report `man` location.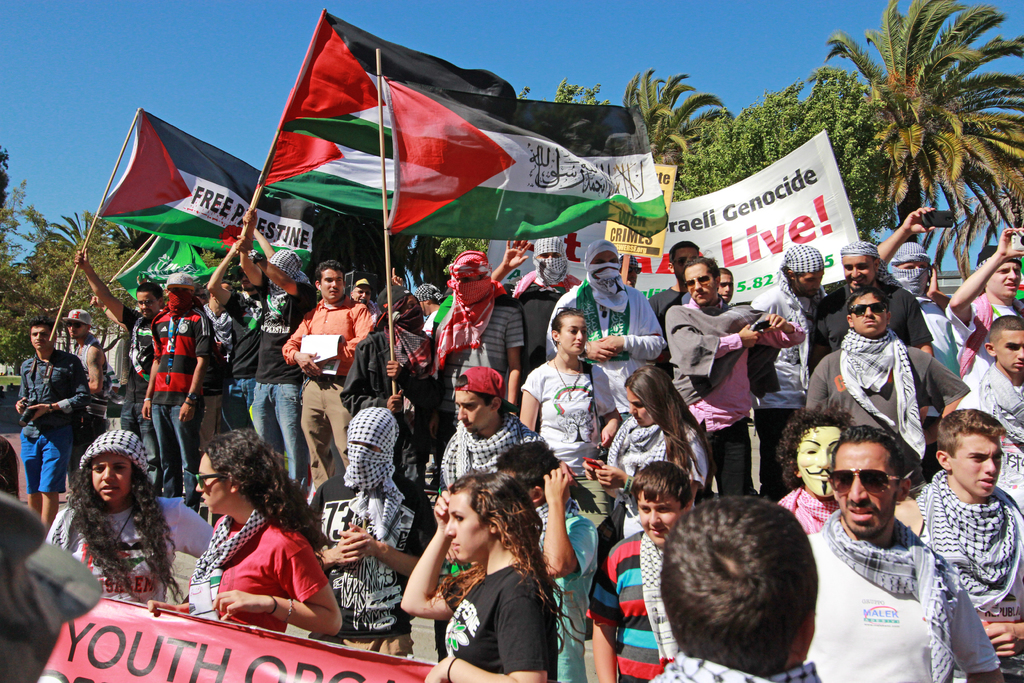
Report: pyautogui.locateOnScreen(872, 206, 963, 381).
